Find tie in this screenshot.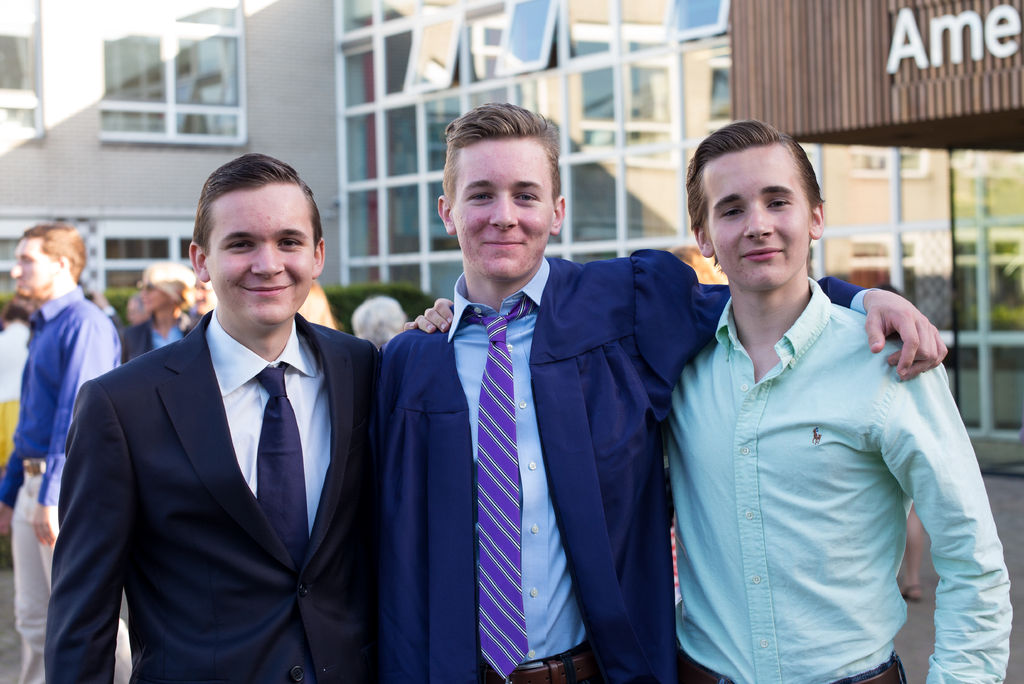
The bounding box for tie is detection(252, 357, 311, 578).
